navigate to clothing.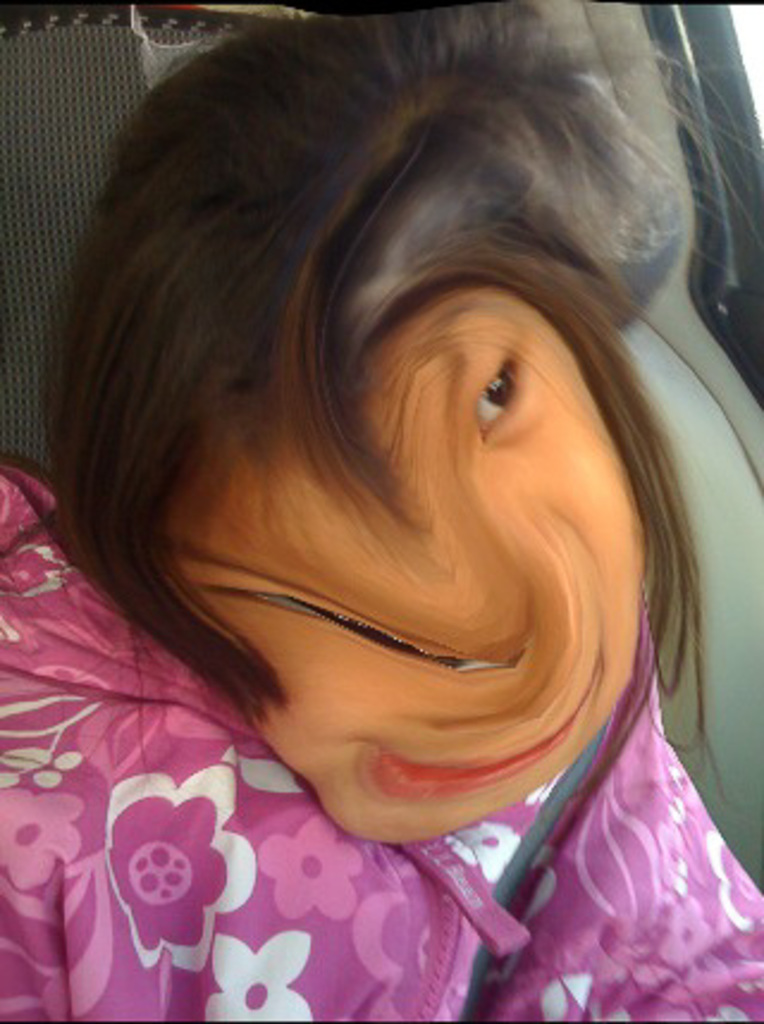
Navigation target: (left=0, top=456, right=762, bottom=1022).
